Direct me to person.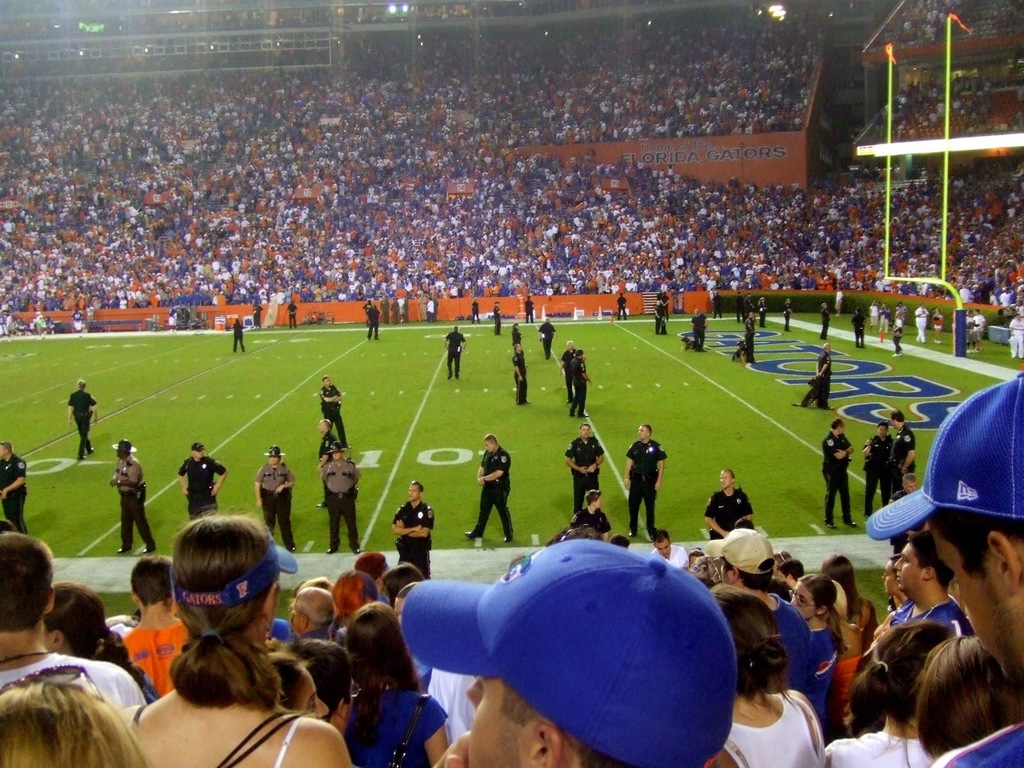
Direction: (470,436,517,558).
